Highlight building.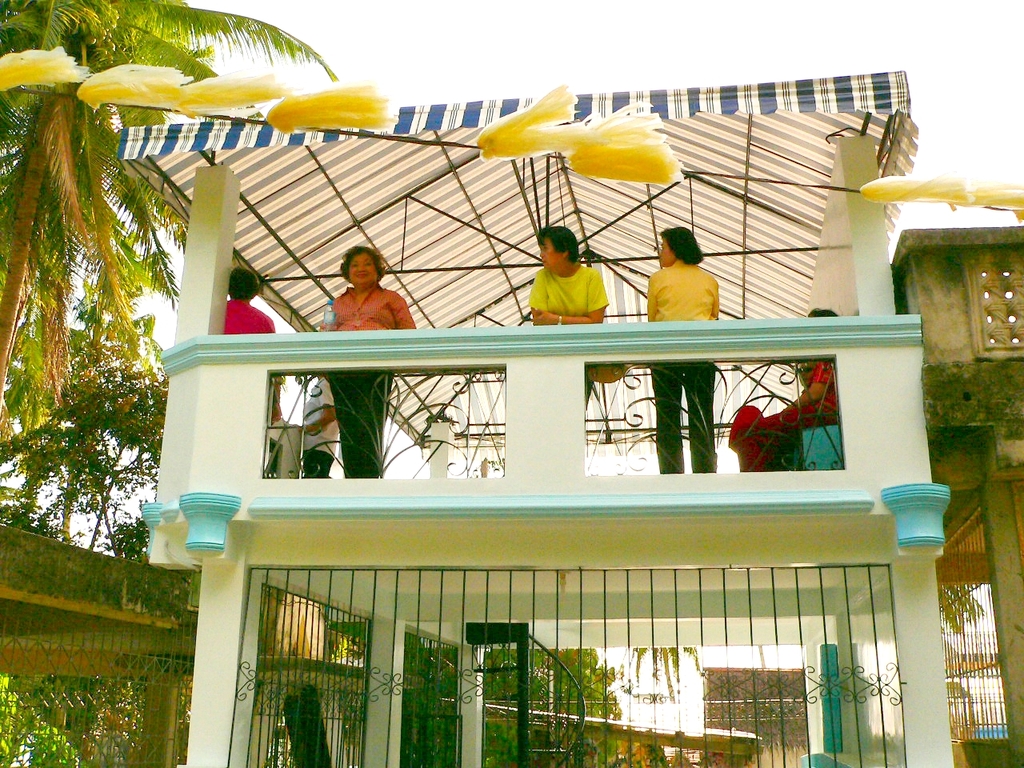
Highlighted region: bbox(1, 522, 435, 767).
